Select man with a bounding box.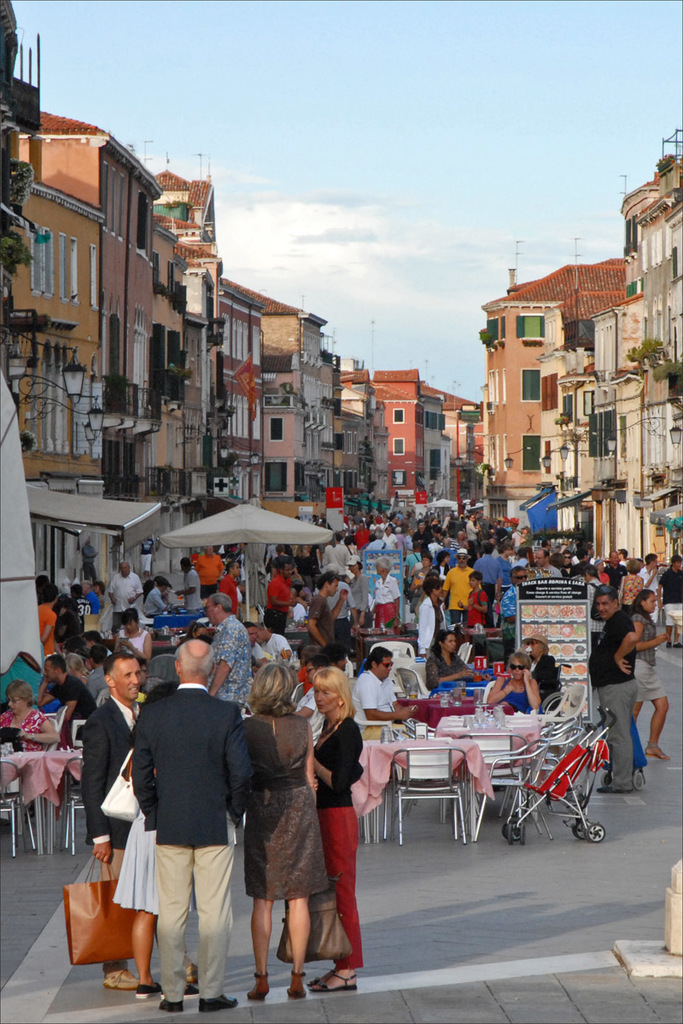
rect(265, 559, 306, 635).
